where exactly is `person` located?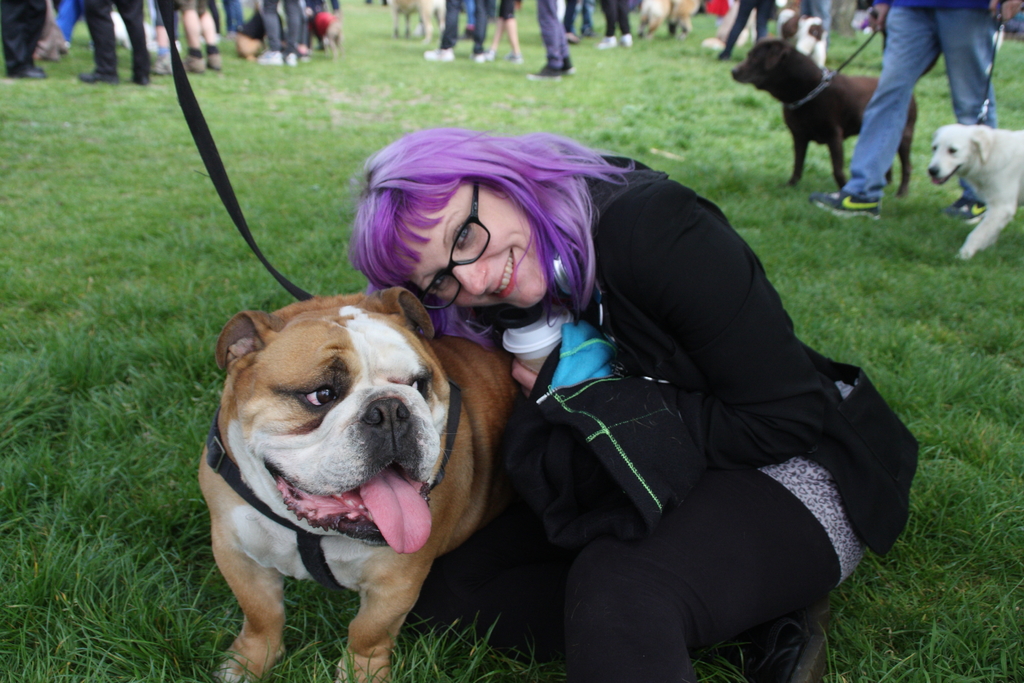
Its bounding box is 806/0/1023/224.
